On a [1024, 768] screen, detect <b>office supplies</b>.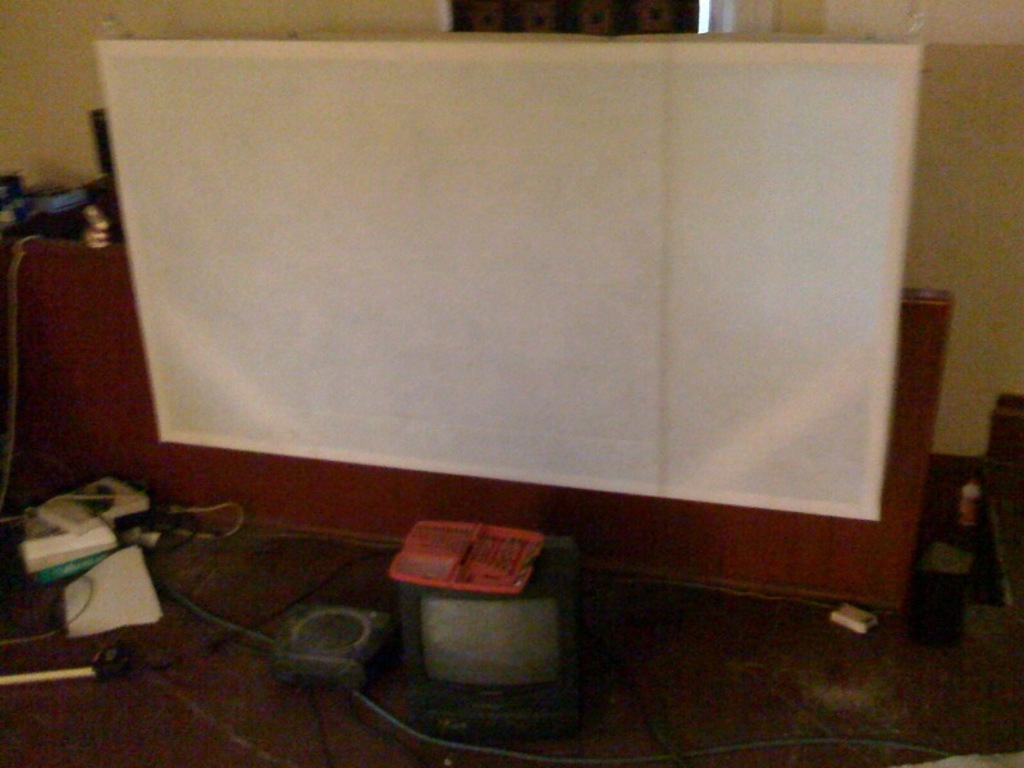
<region>396, 513, 538, 591</region>.
